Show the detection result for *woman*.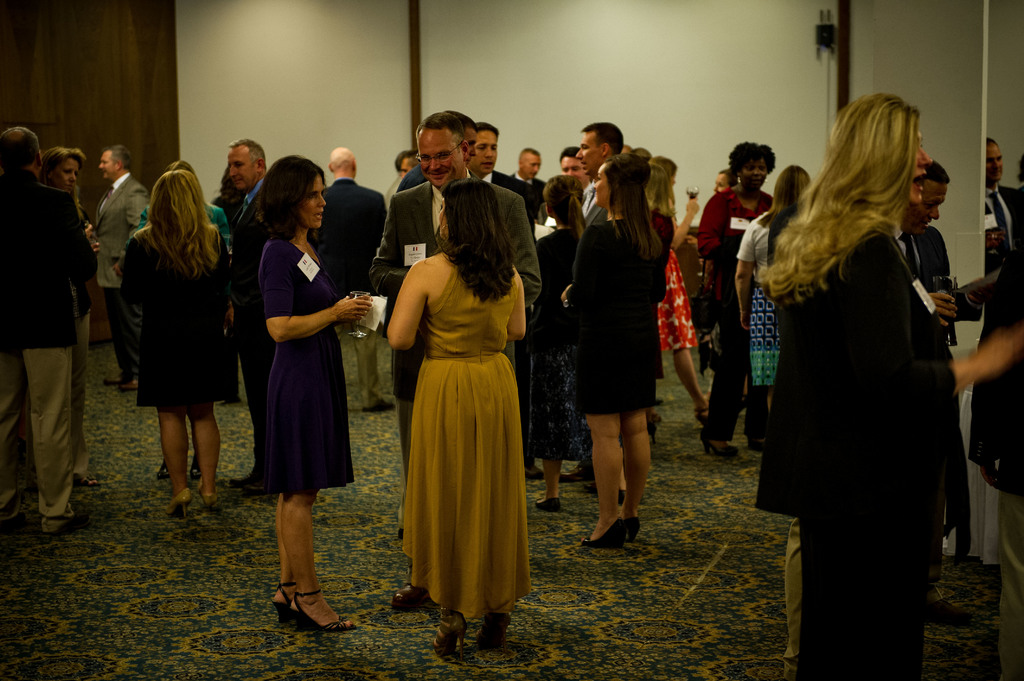
bbox(565, 154, 668, 548).
